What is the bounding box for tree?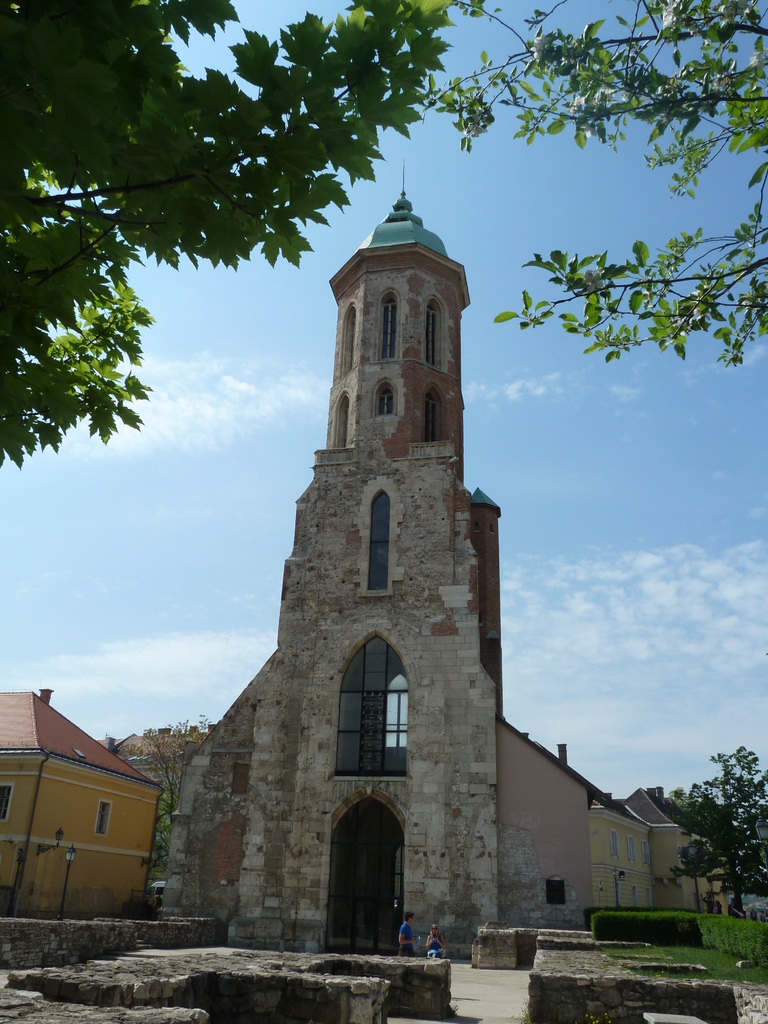
[399, 0, 767, 370].
